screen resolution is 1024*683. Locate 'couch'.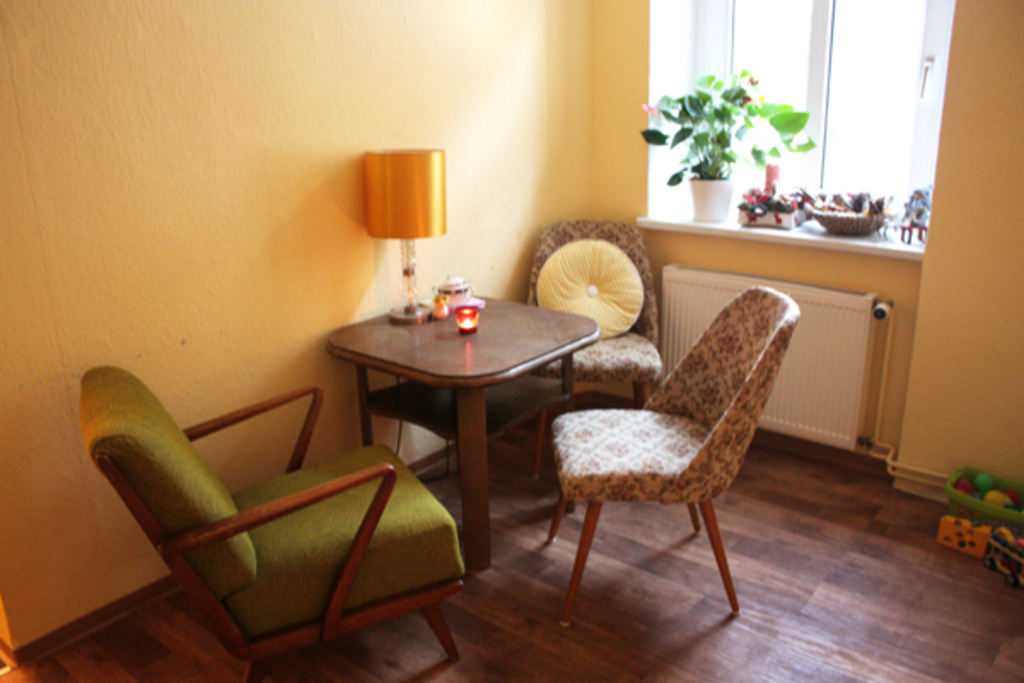
[483, 289, 806, 581].
